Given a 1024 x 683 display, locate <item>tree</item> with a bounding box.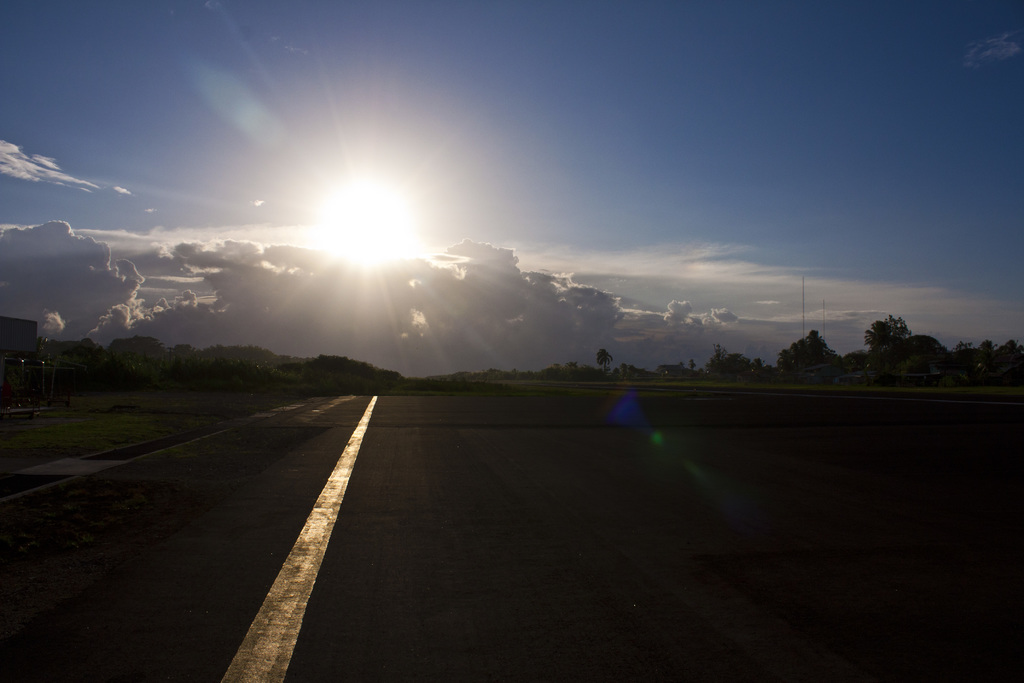
Located: left=595, top=349, right=616, bottom=372.
